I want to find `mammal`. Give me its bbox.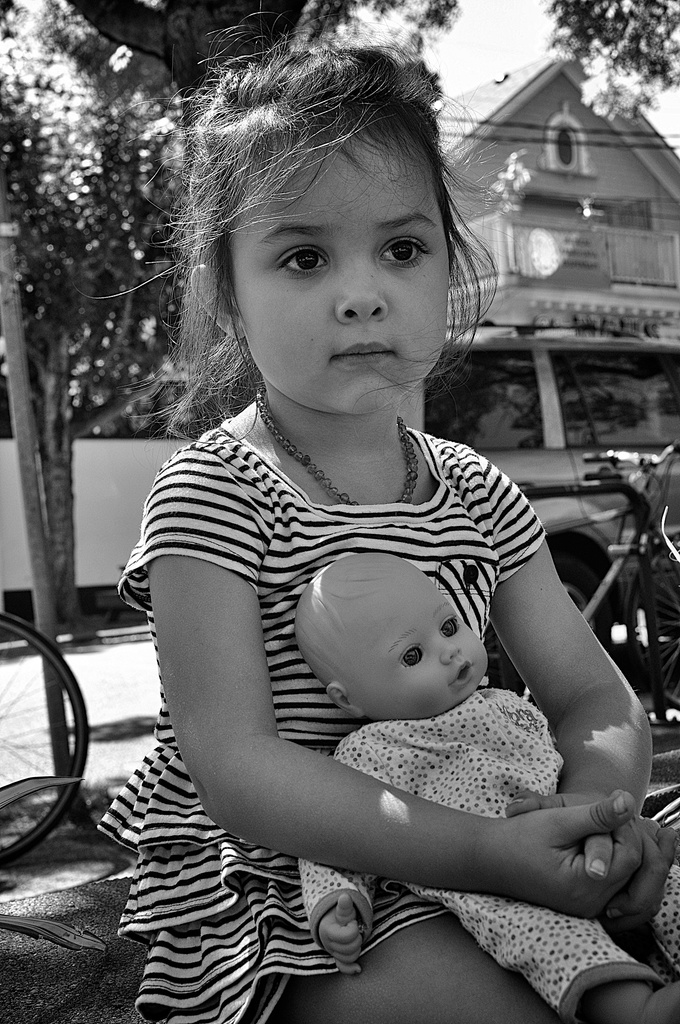
290,547,679,1023.
